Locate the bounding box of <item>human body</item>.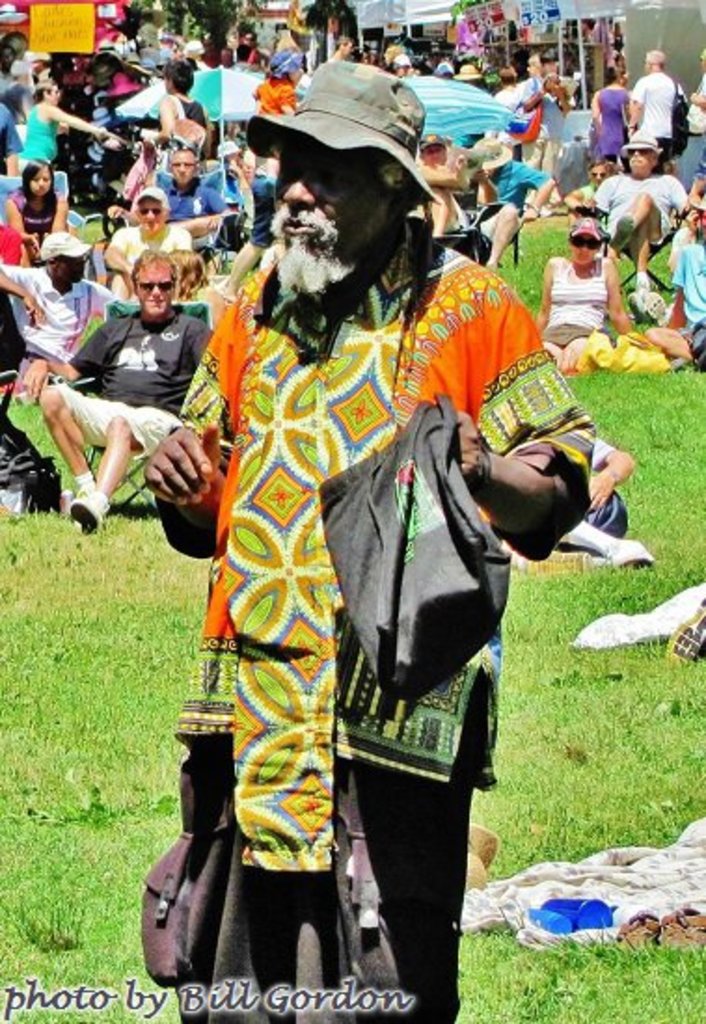
Bounding box: 140/58/604/1022.
